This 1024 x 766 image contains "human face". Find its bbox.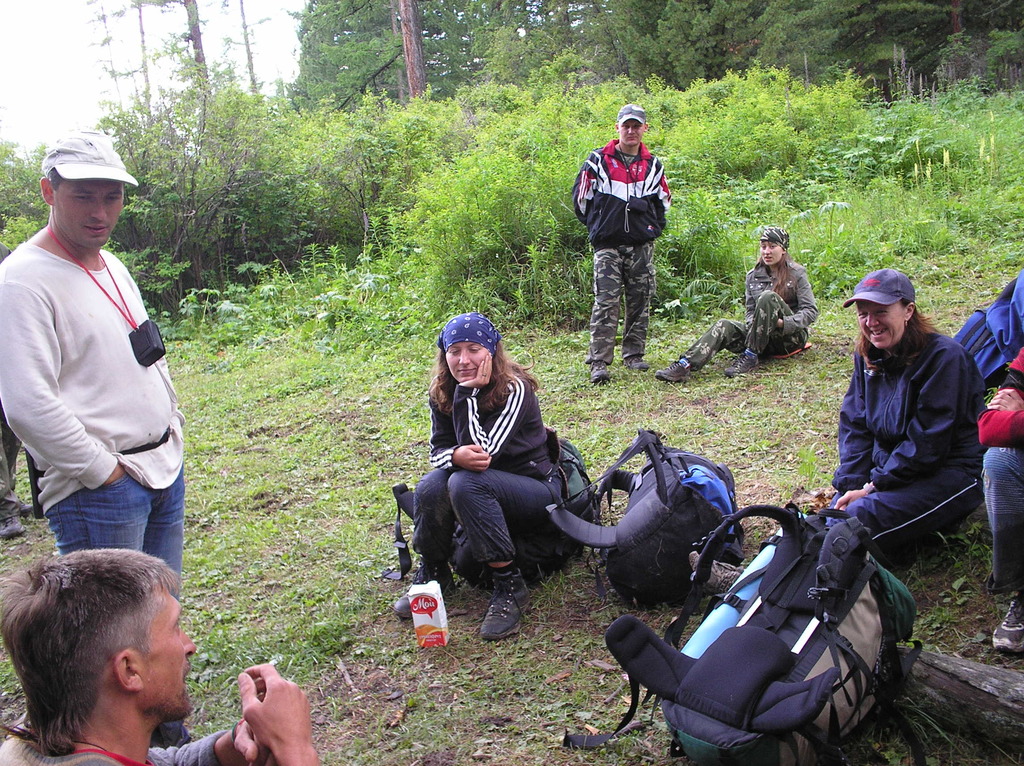
pyautogui.locateOnScreen(762, 241, 783, 269).
